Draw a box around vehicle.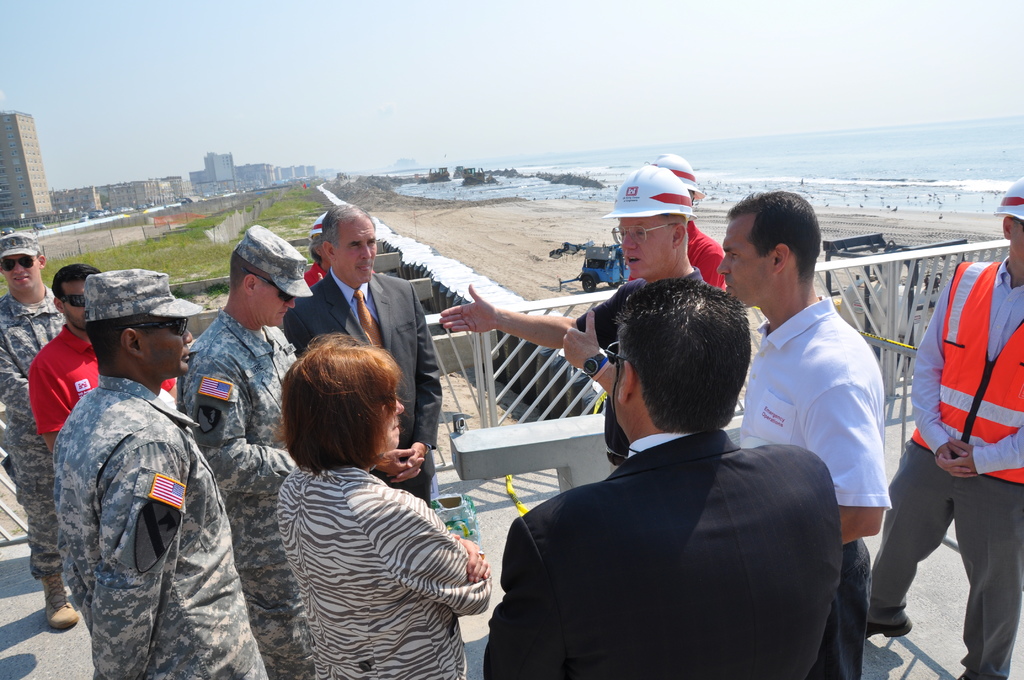
(0,225,13,236).
